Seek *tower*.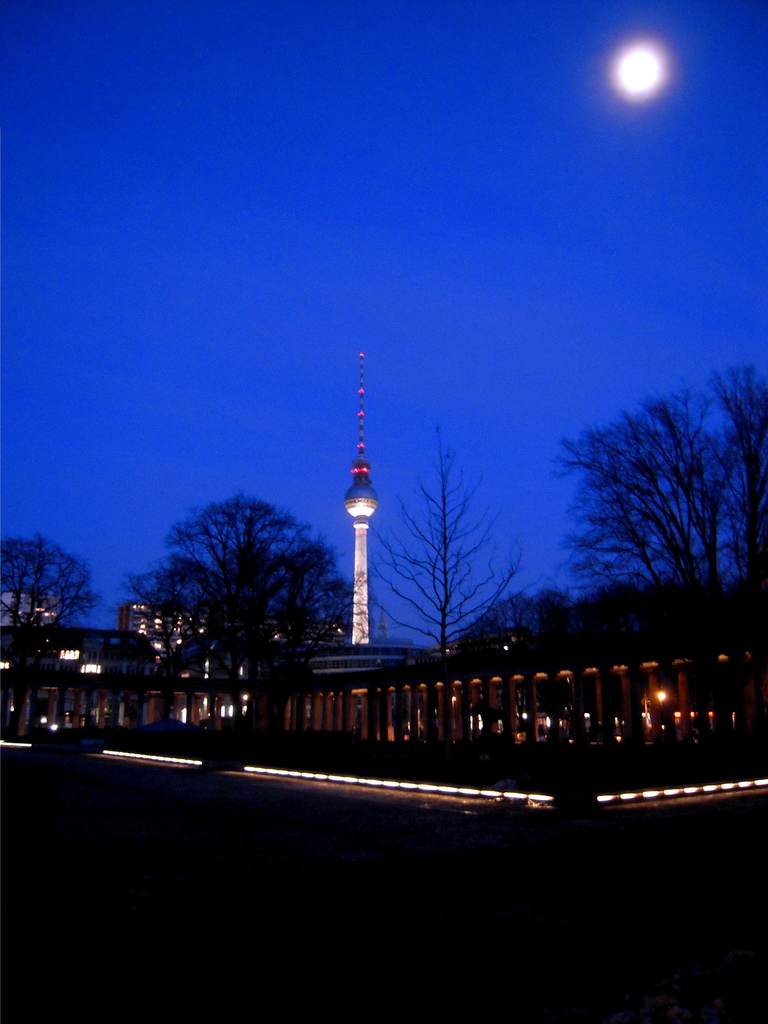
338 355 374 642.
